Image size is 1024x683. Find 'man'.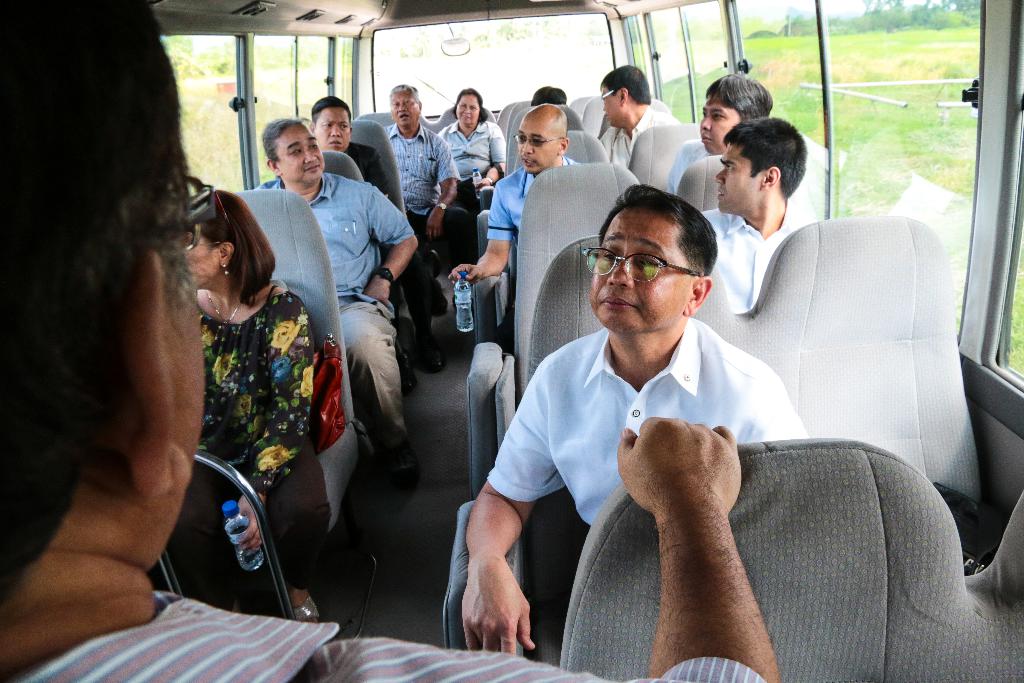
bbox=(664, 67, 778, 204).
